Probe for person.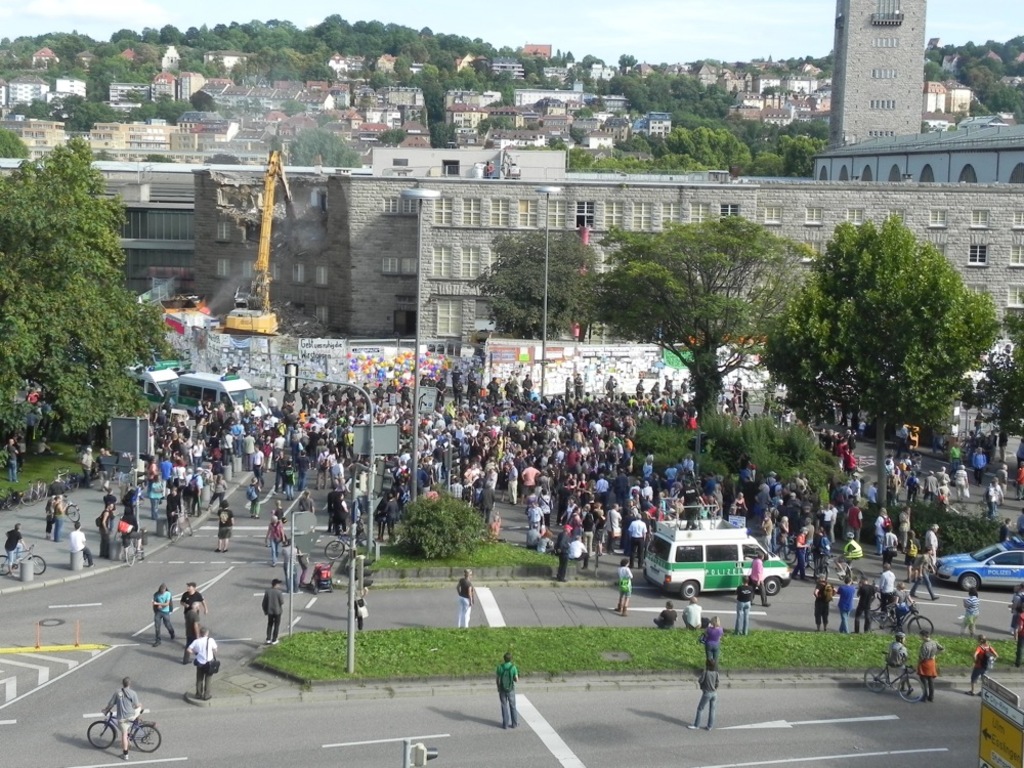
Probe result: rect(345, 577, 371, 631).
